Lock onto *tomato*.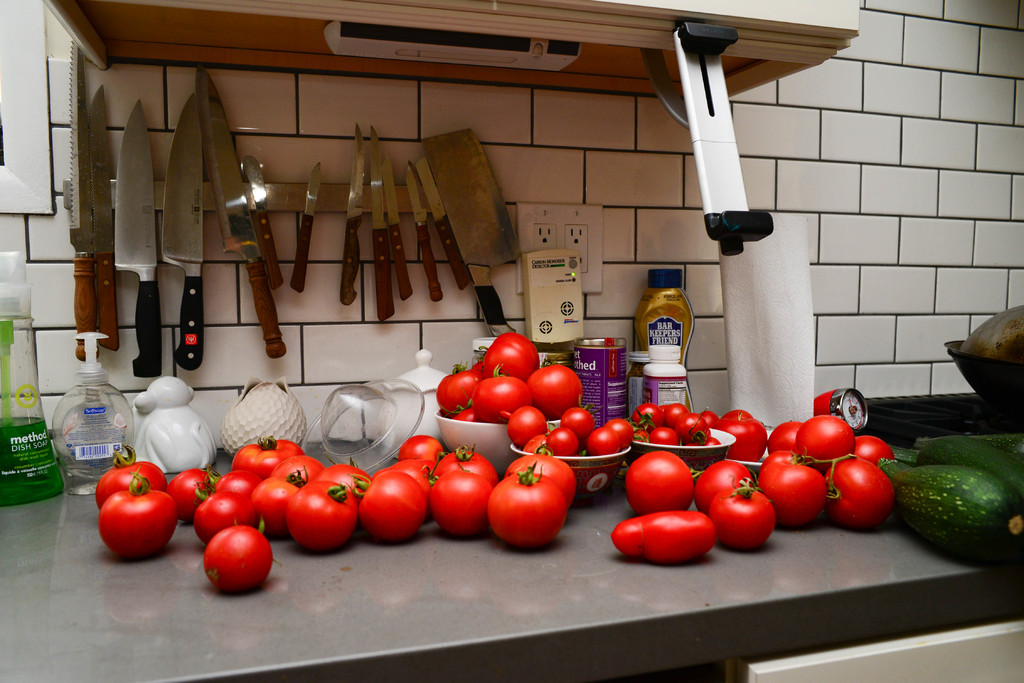
Locked: 246:476:303:534.
